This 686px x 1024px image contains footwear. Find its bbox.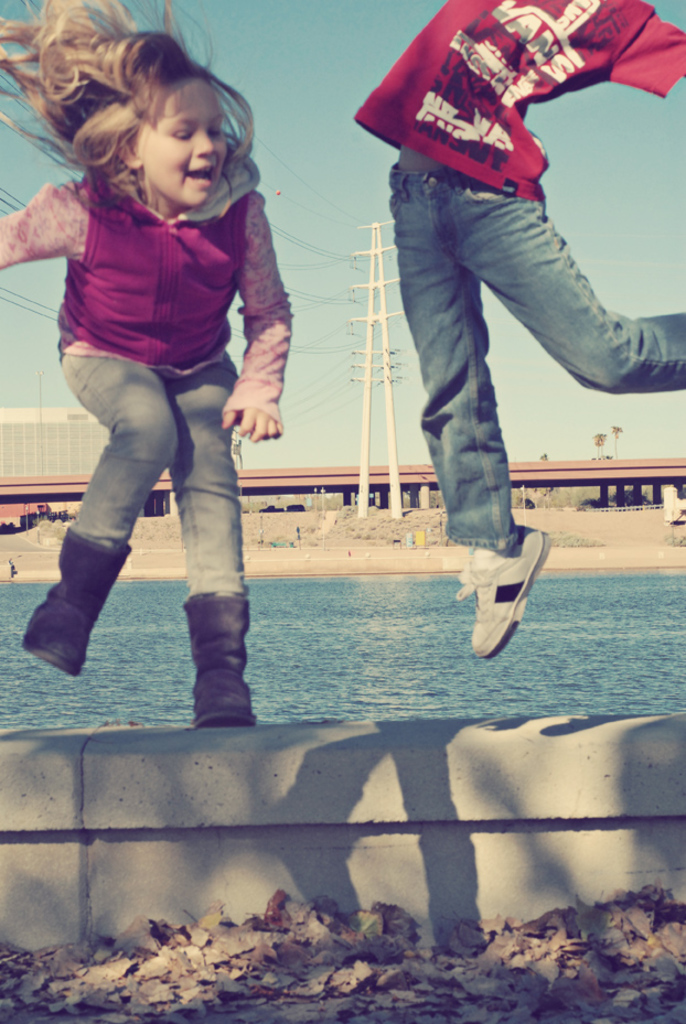
(left=28, top=526, right=132, bottom=675).
